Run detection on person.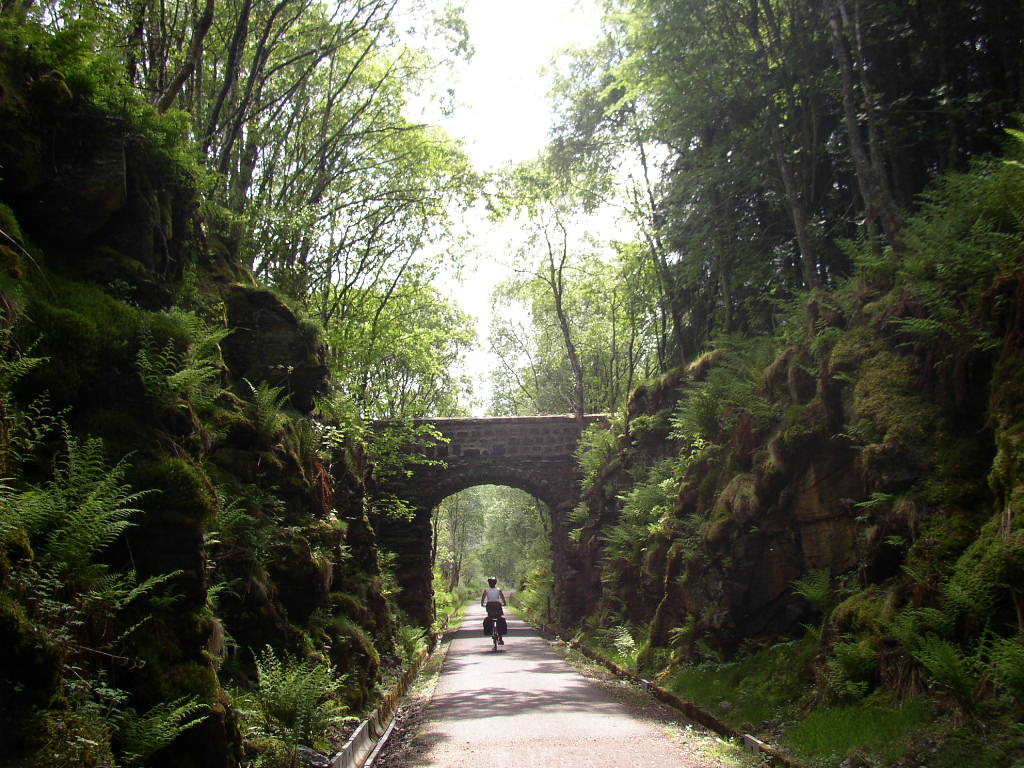
Result: box=[476, 579, 514, 644].
